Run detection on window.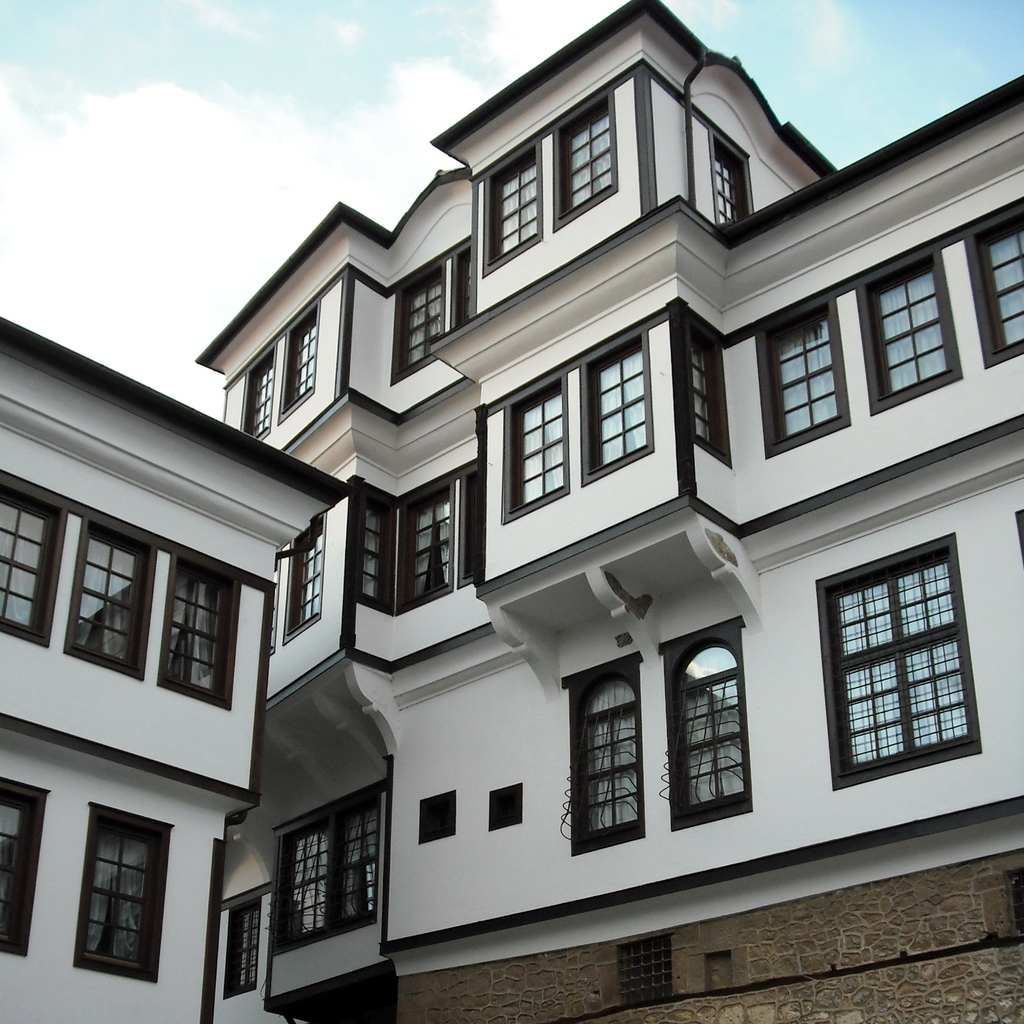
Result: 74,799,172,980.
